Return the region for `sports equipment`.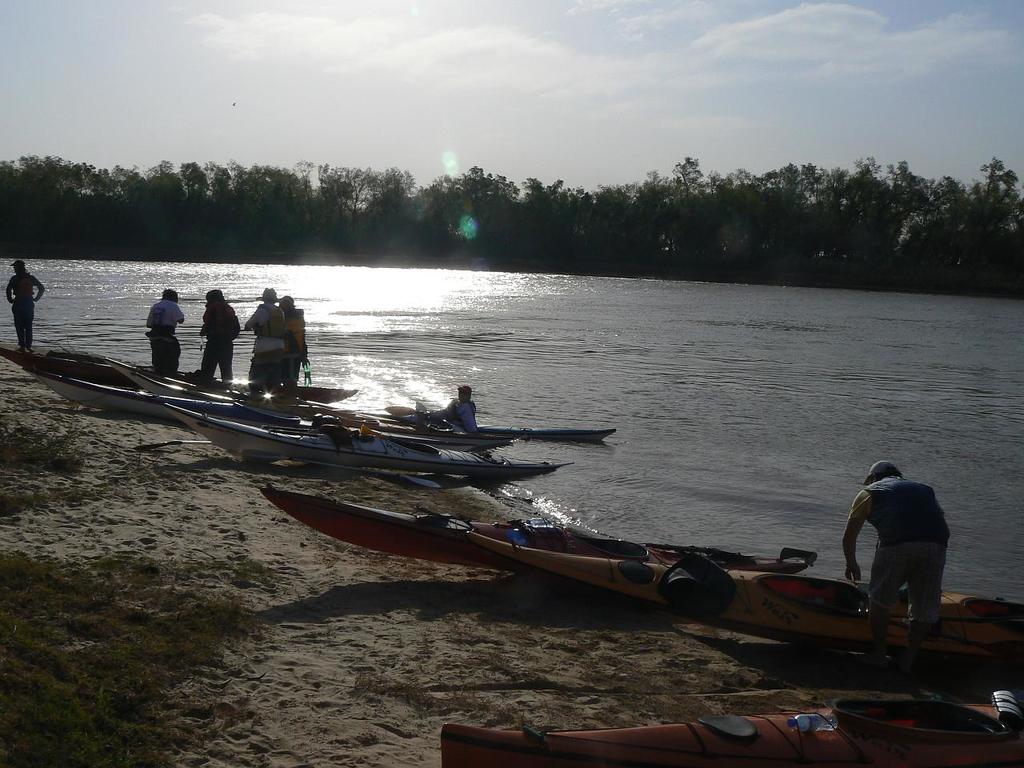
{"x1": 435, "y1": 687, "x2": 1023, "y2": 767}.
